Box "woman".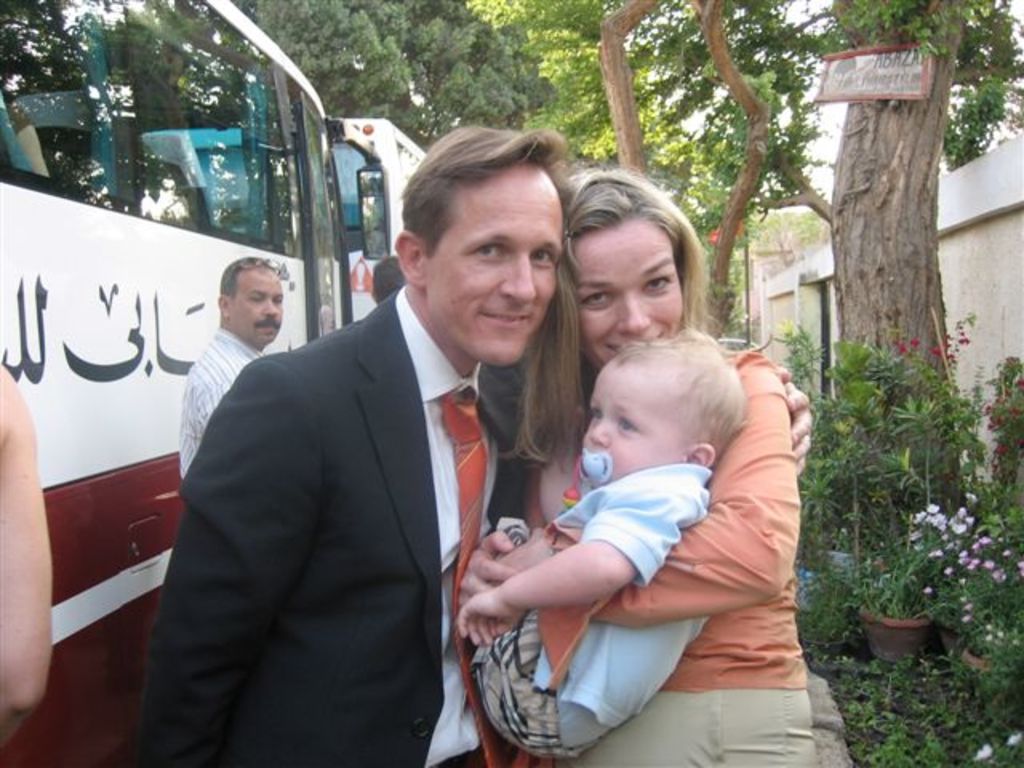
bbox=(470, 282, 816, 760).
